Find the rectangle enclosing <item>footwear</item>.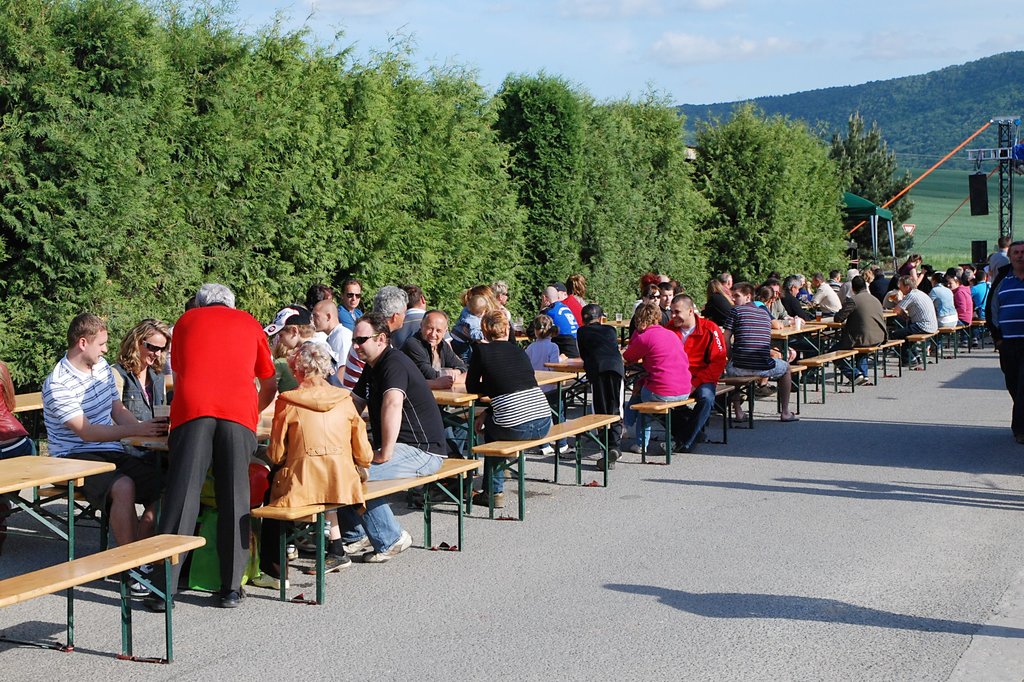
Rect(143, 564, 164, 599).
